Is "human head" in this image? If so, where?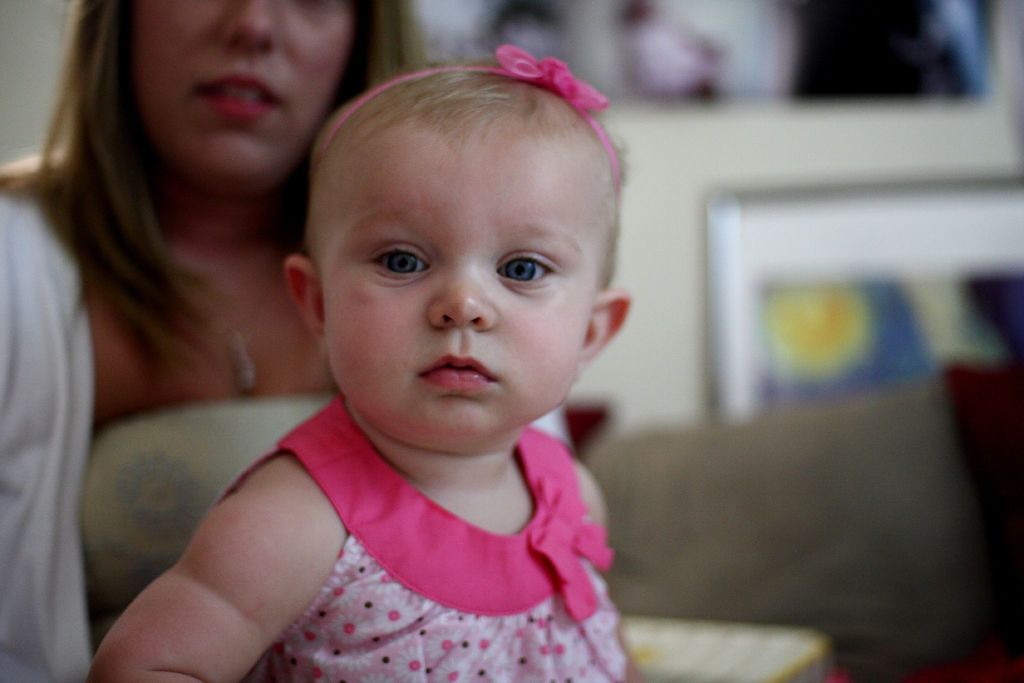
Yes, at <region>77, 0, 400, 202</region>.
